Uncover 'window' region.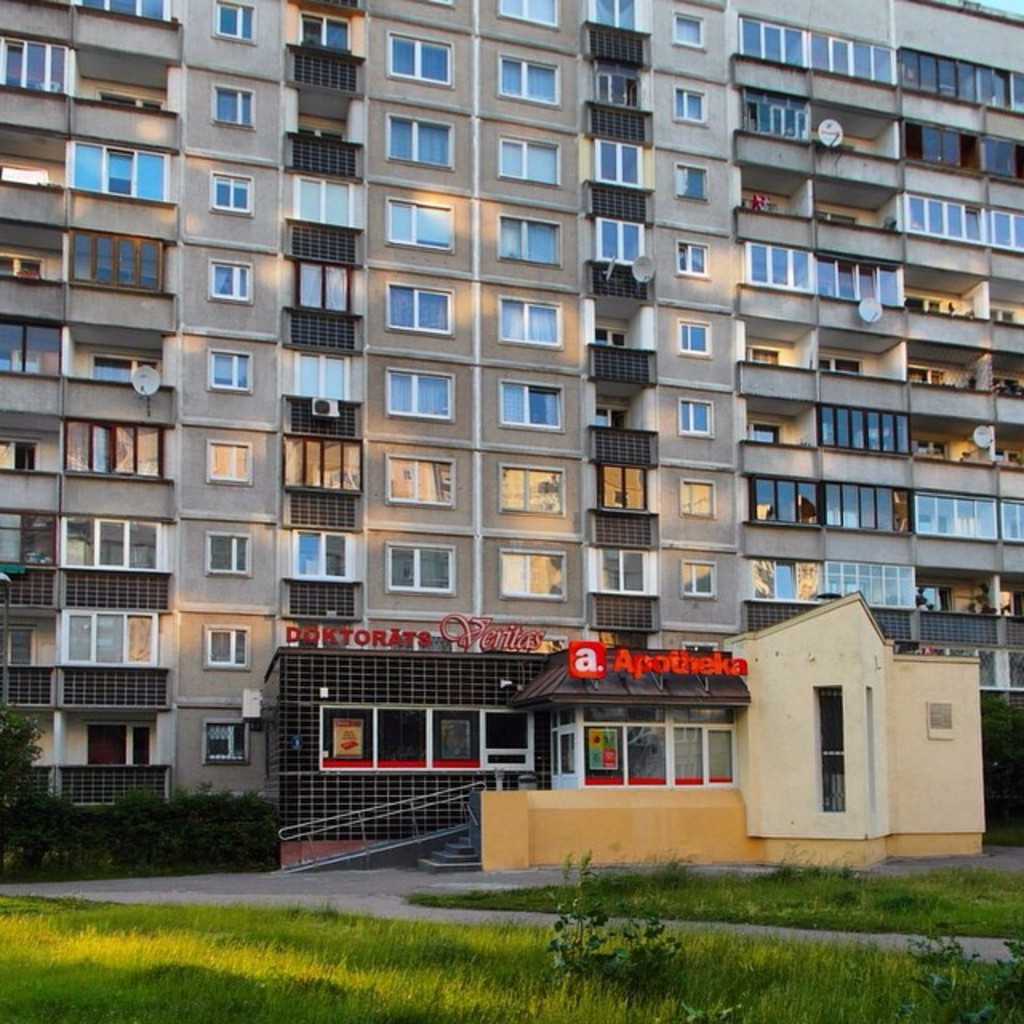
Uncovered: (left=194, top=728, right=256, bottom=765).
